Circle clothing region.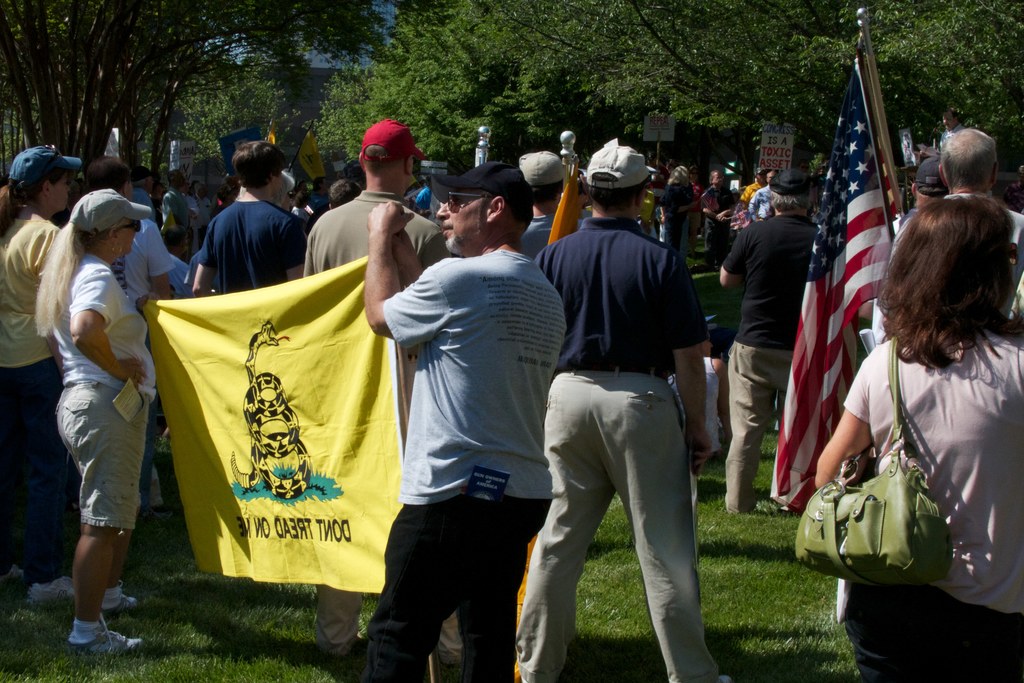
Region: <bbox>748, 185, 772, 220</bbox>.
